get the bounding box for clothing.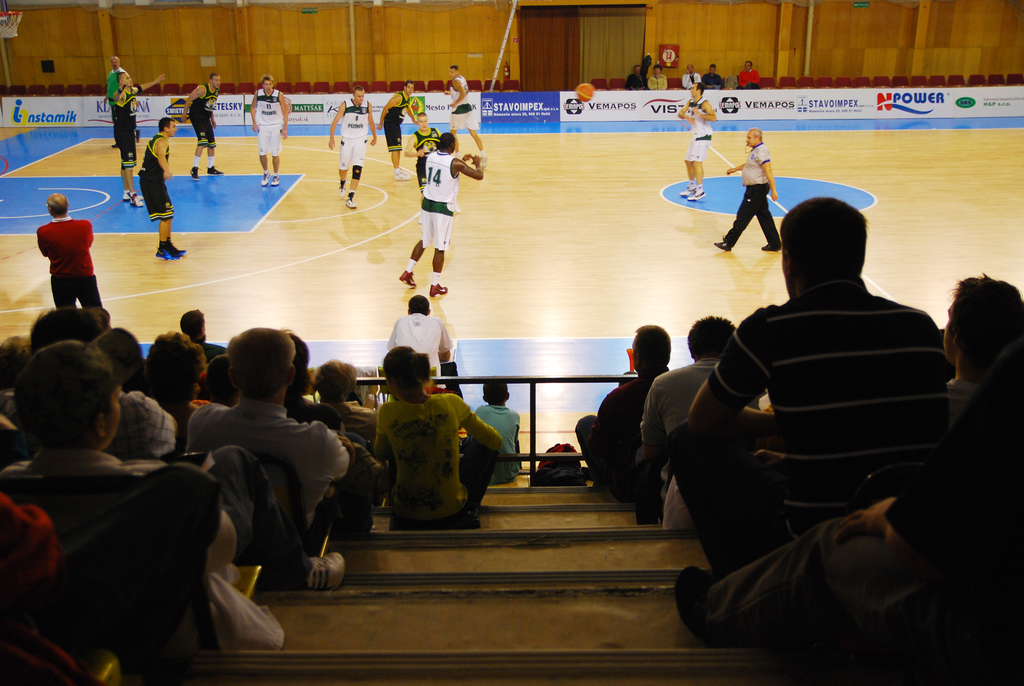
[699,337,1023,685].
